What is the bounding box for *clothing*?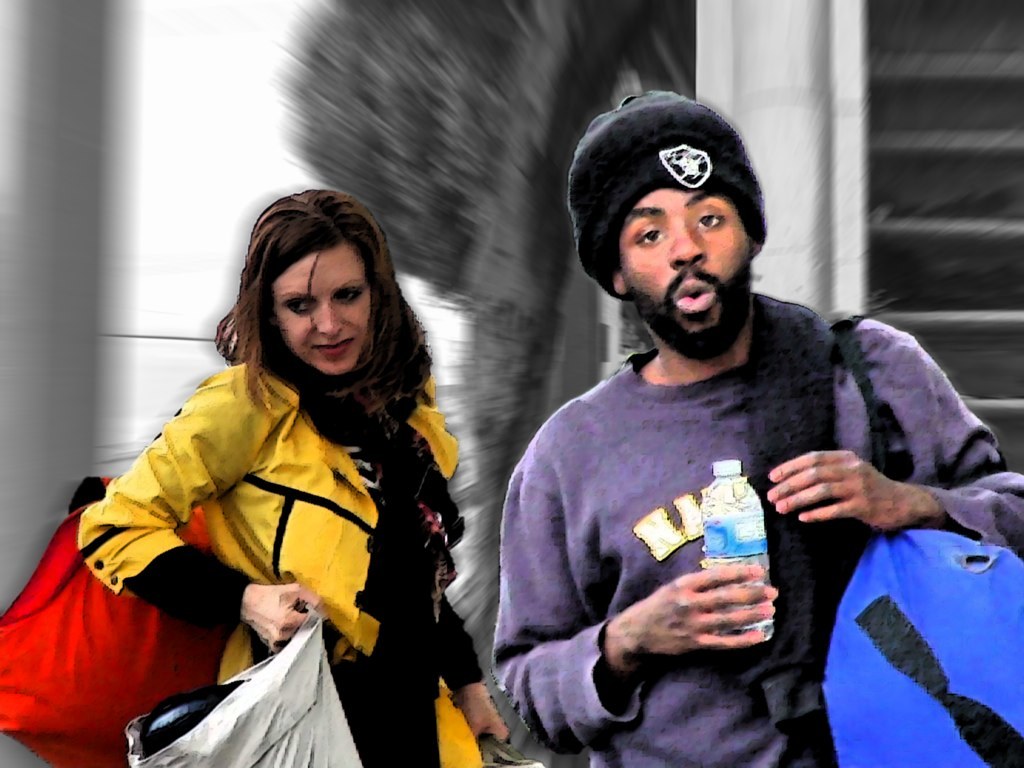
bbox(69, 300, 464, 733).
